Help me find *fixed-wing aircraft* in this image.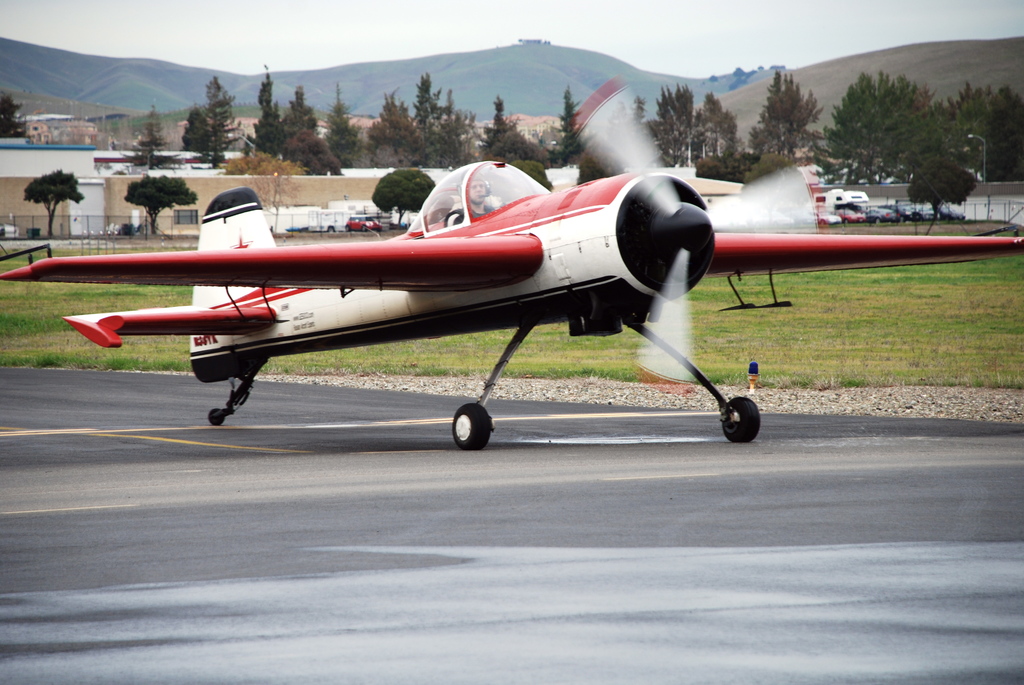
Found it: 0 70 1023 455.
